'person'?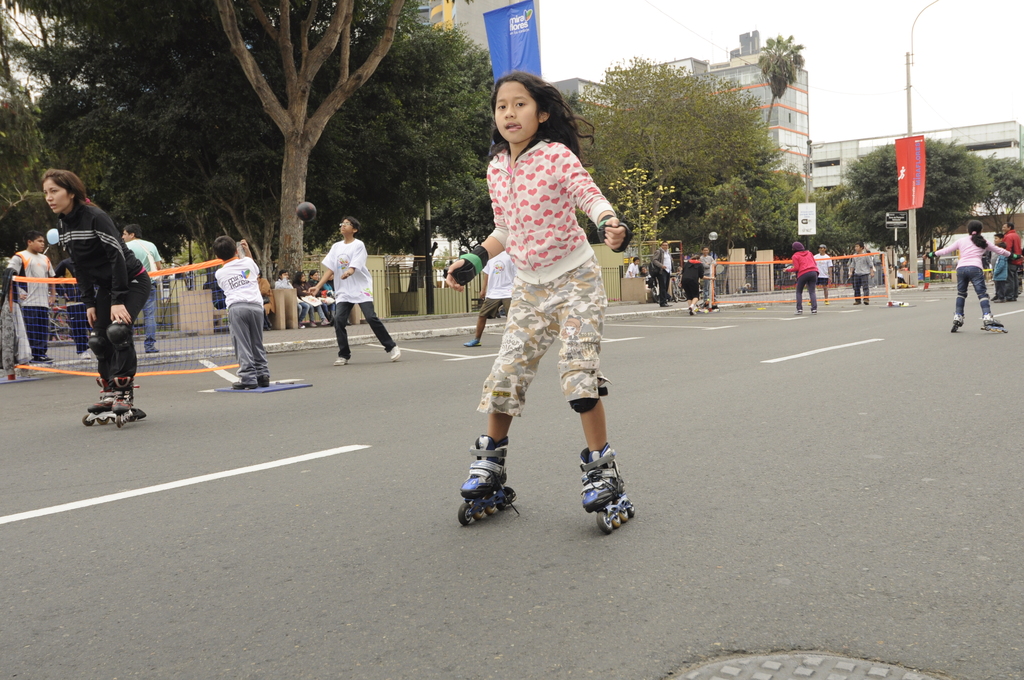
650, 240, 675, 307
